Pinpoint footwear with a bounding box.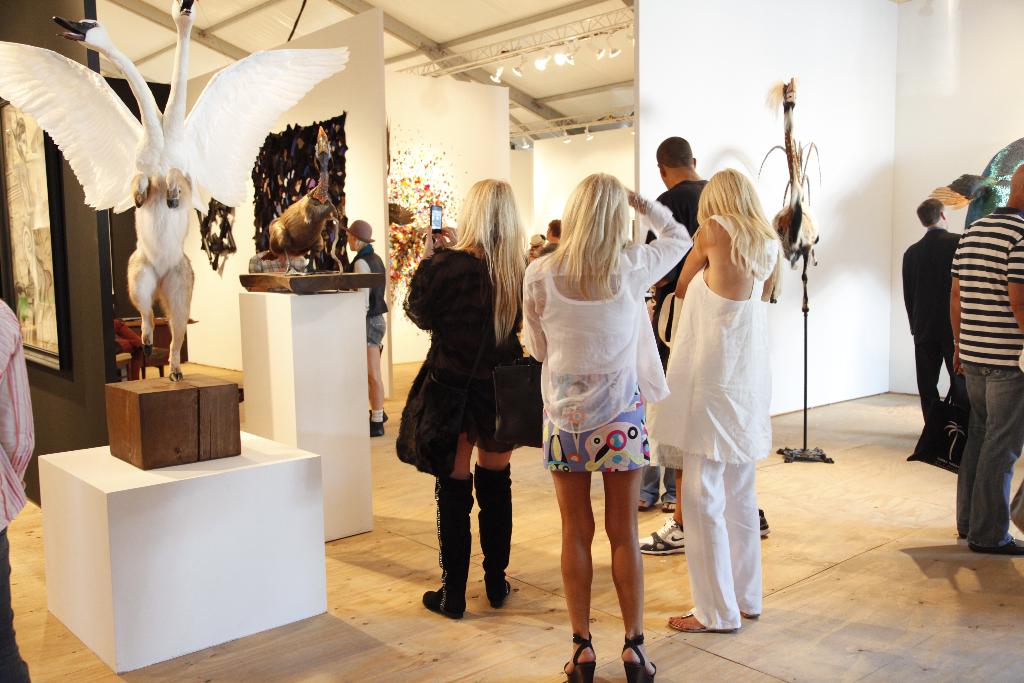
region(965, 538, 1023, 555).
